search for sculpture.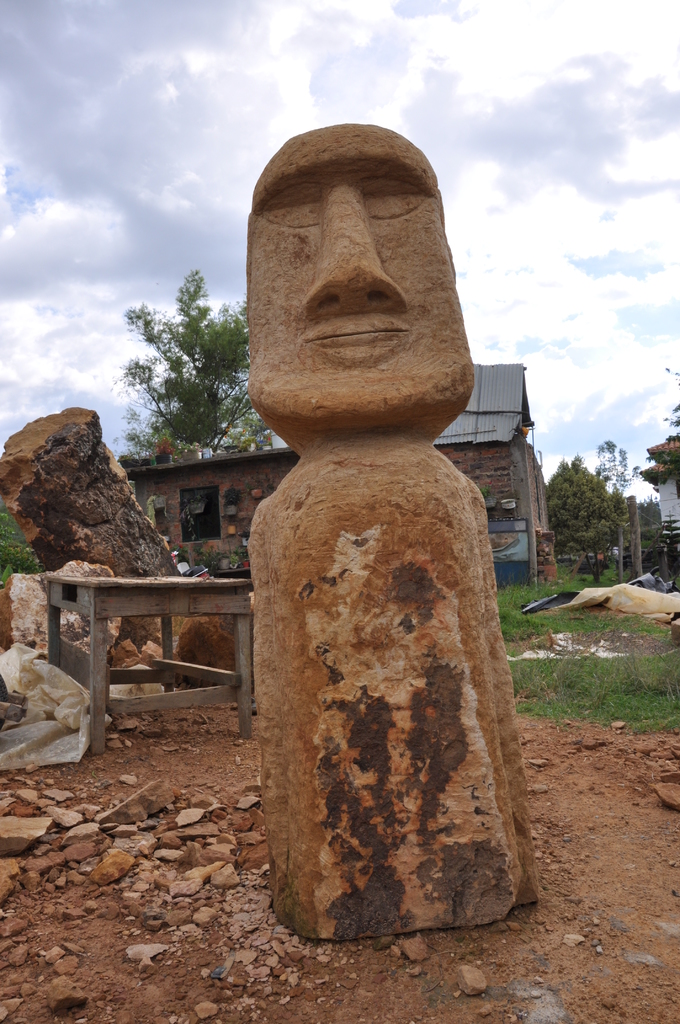
Found at bbox(226, 104, 542, 930).
